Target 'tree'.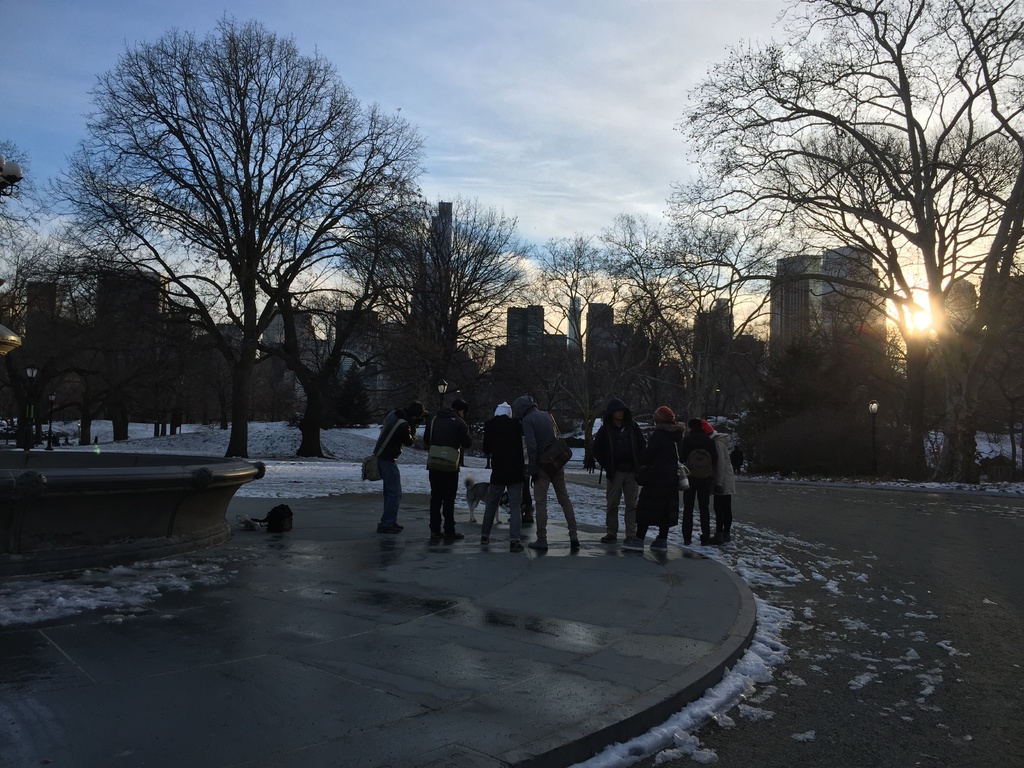
Target region: [567,236,710,393].
